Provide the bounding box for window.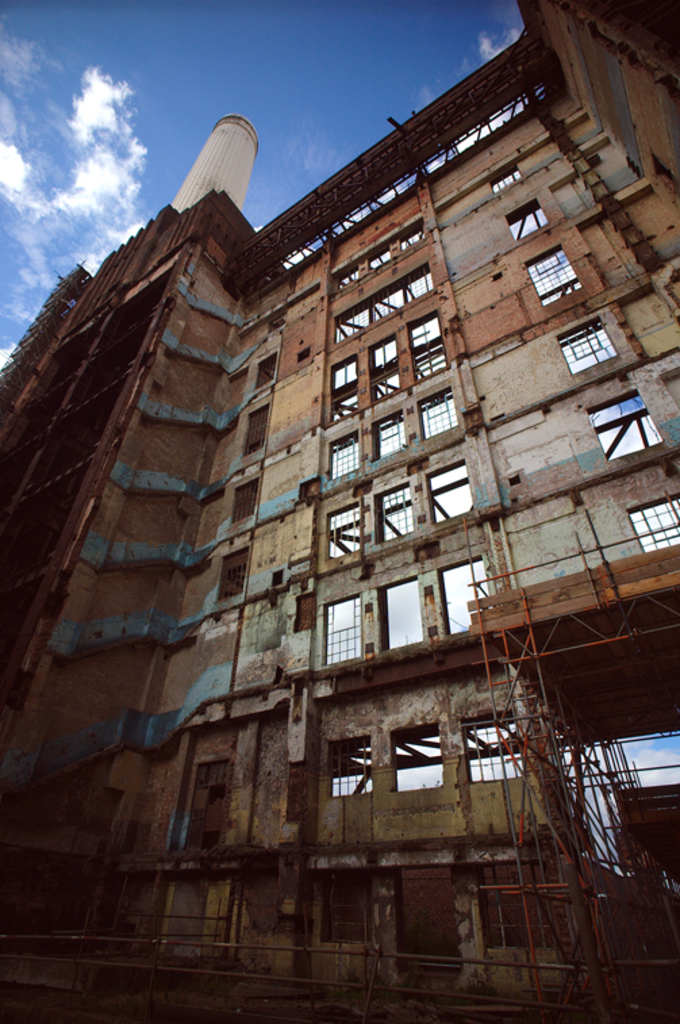
box=[374, 576, 419, 653].
